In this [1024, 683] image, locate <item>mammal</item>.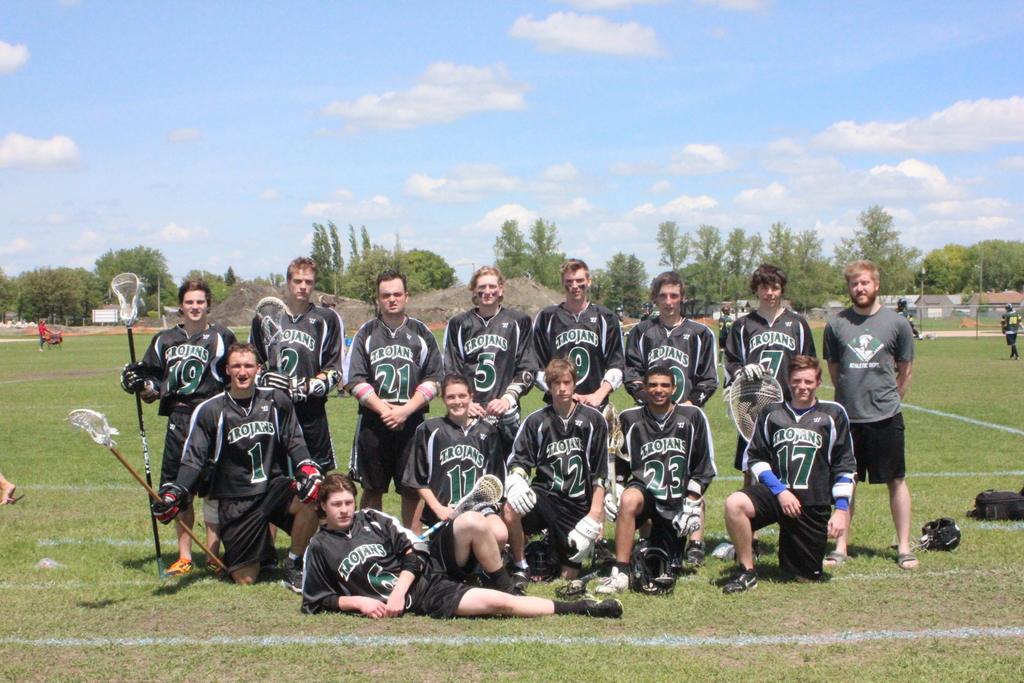
Bounding box: select_region(537, 258, 627, 419).
